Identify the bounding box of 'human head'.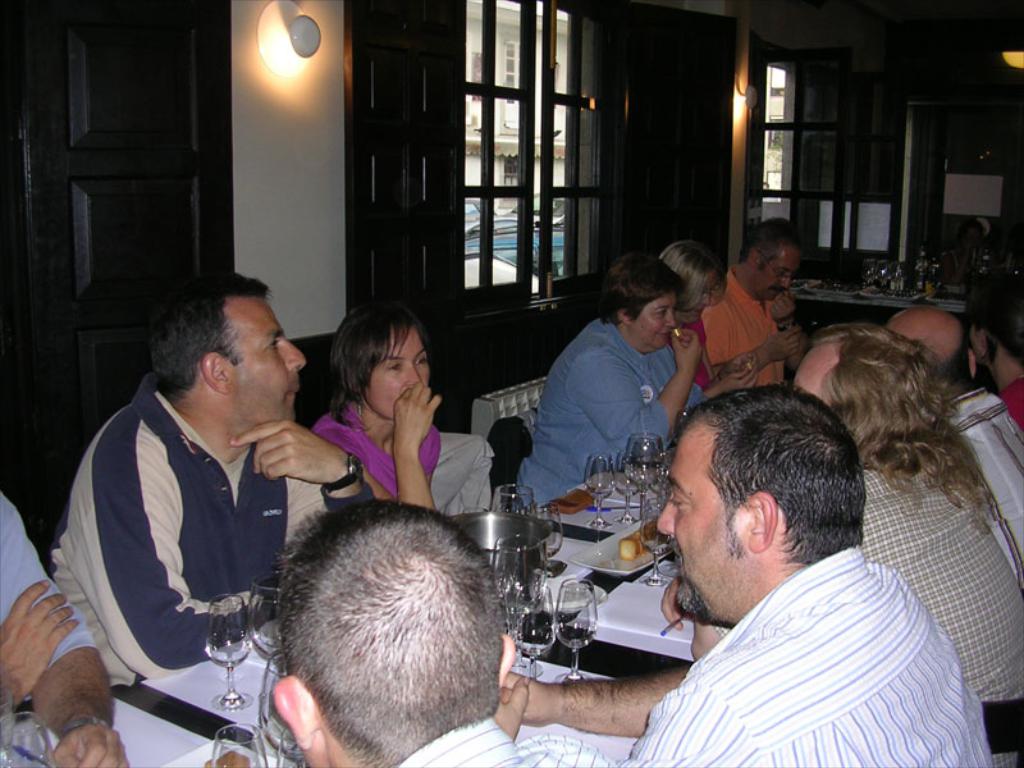
314,308,461,421.
